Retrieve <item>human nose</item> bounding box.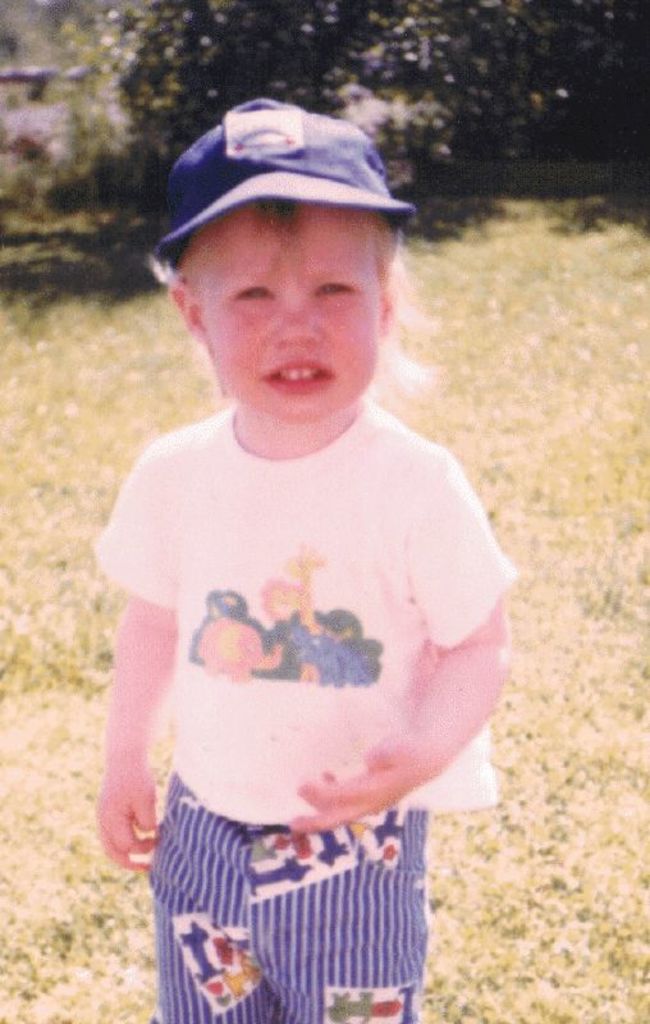
Bounding box: 264, 285, 320, 343.
